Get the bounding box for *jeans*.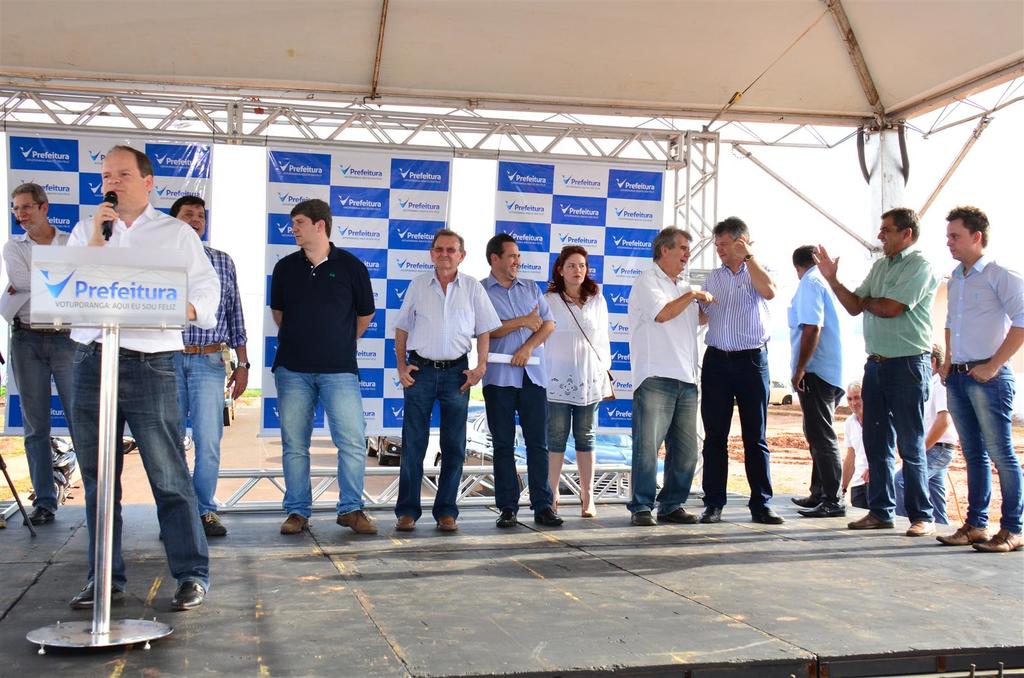
69, 342, 210, 592.
